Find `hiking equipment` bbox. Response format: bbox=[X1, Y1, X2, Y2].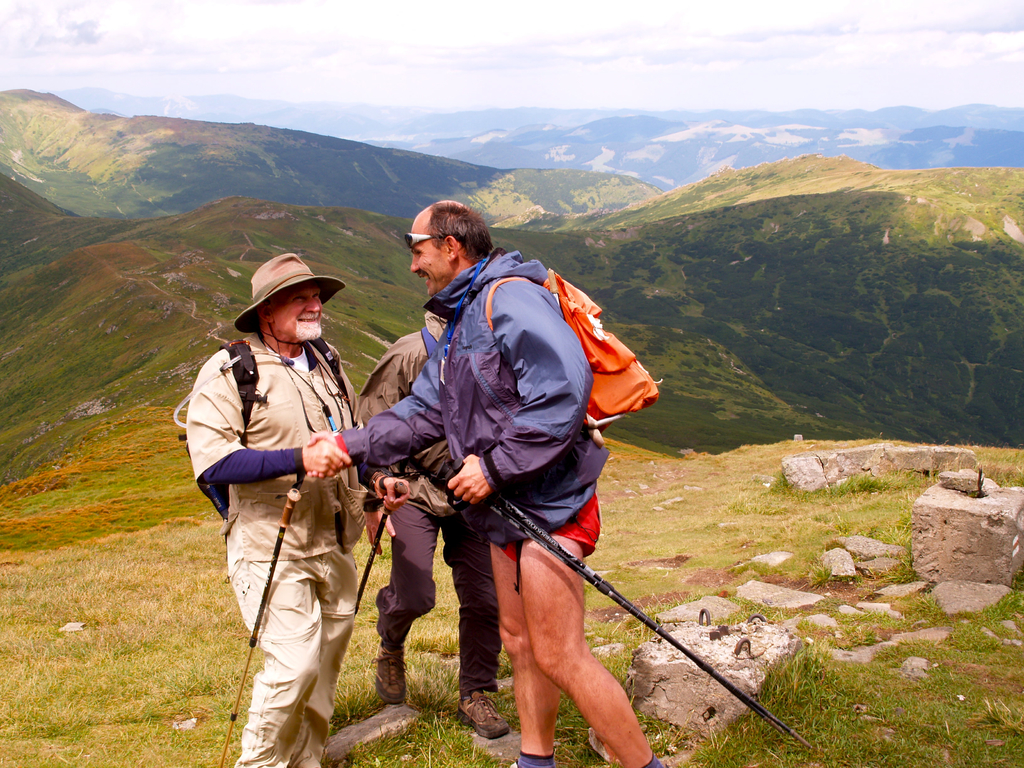
bbox=[172, 333, 353, 442].
